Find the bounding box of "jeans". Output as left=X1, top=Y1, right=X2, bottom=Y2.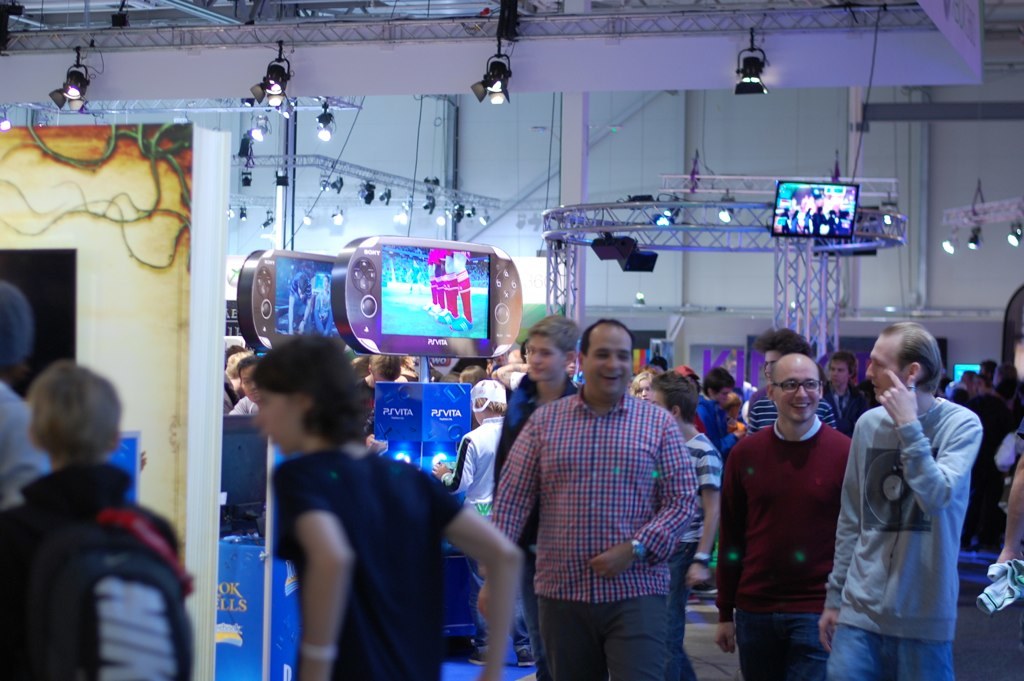
left=666, top=537, right=699, bottom=680.
